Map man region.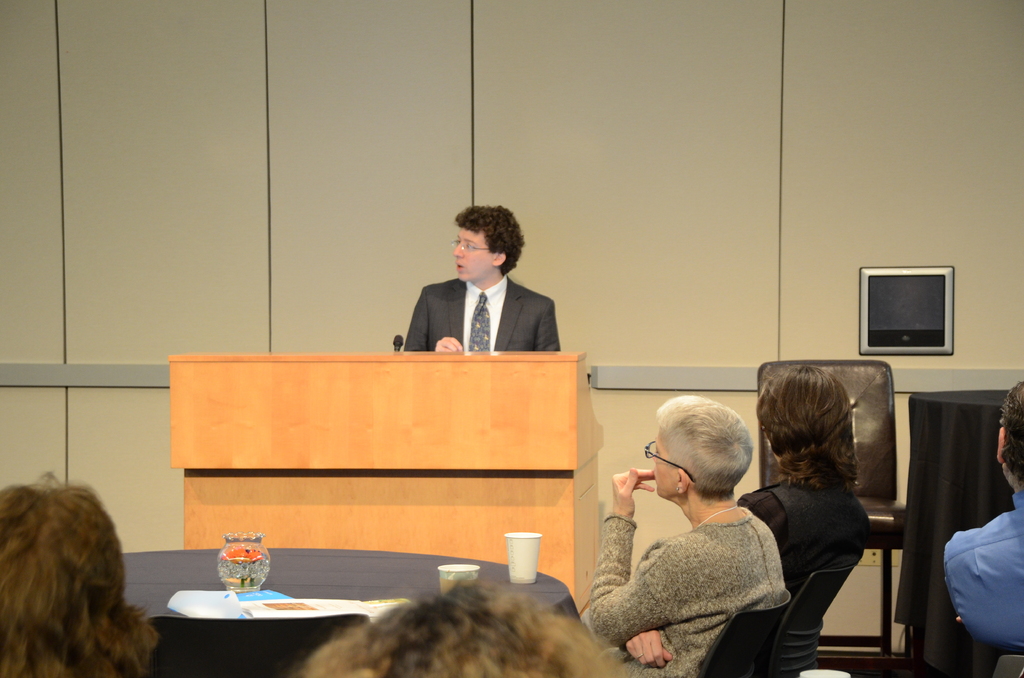
Mapped to <box>408,203,565,351</box>.
